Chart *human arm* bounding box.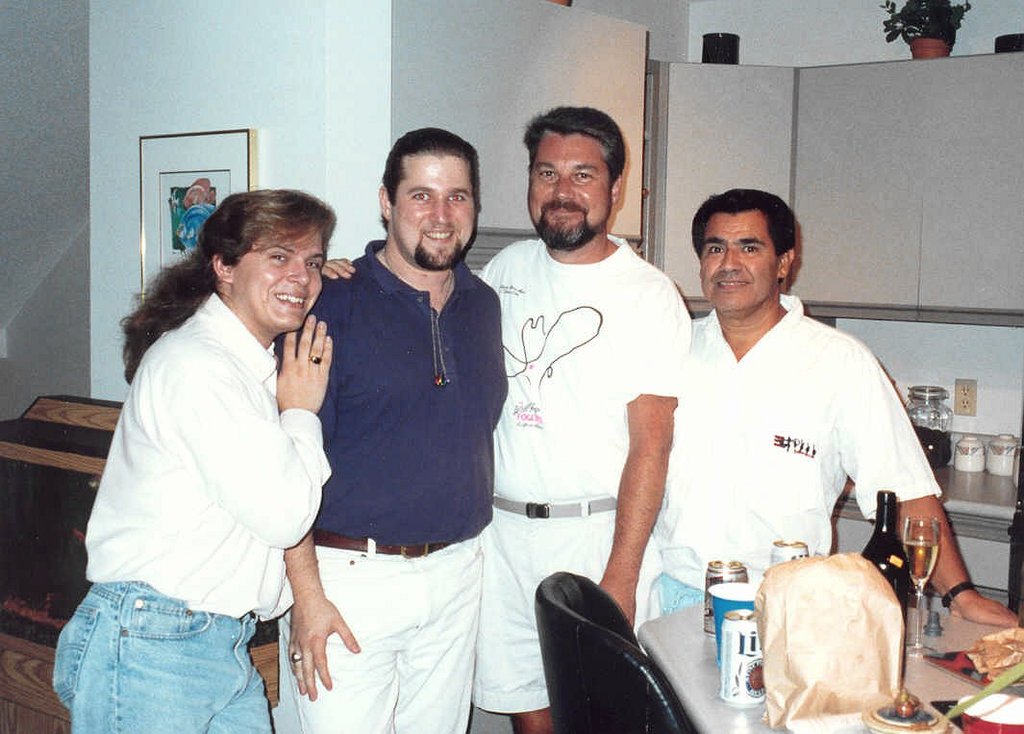
Charted: region(274, 474, 358, 706).
